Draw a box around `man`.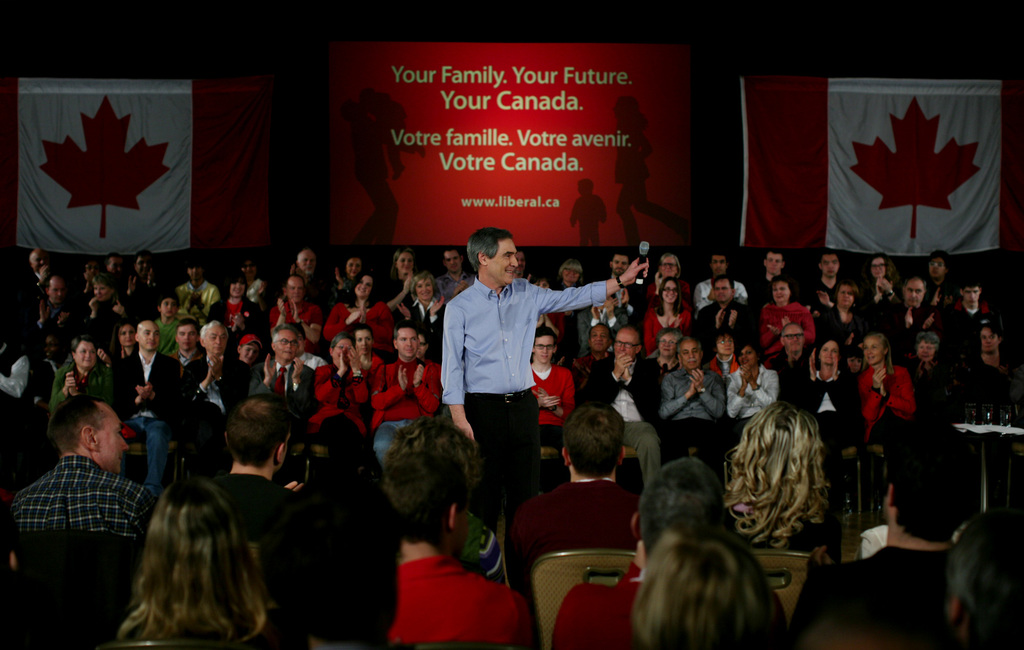
791:419:979:649.
